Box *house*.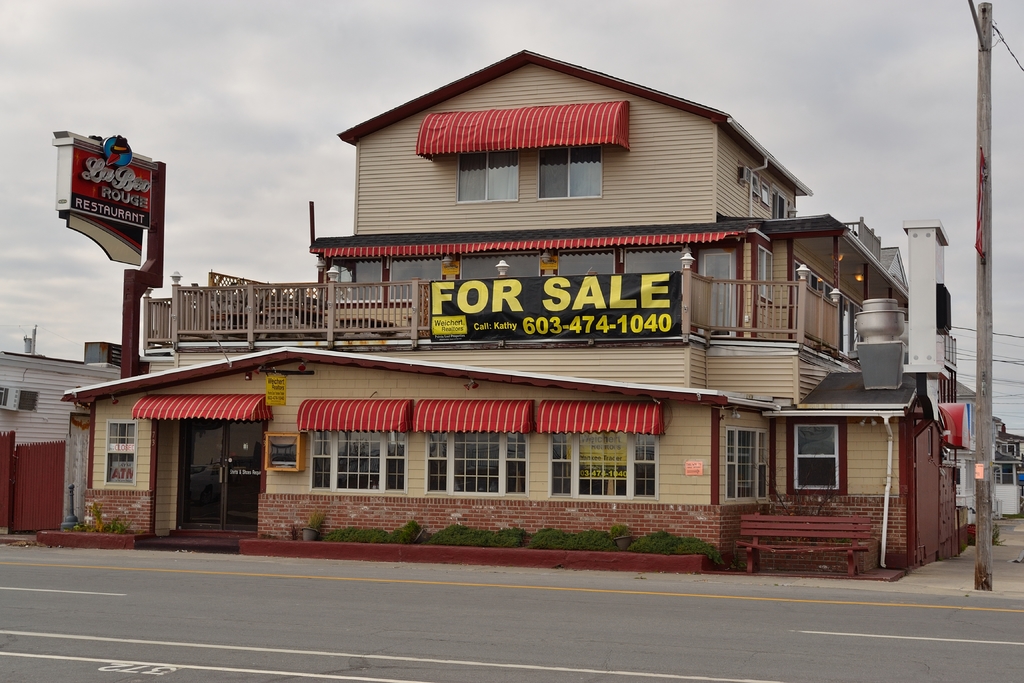
(left=947, top=386, right=1023, bottom=523).
